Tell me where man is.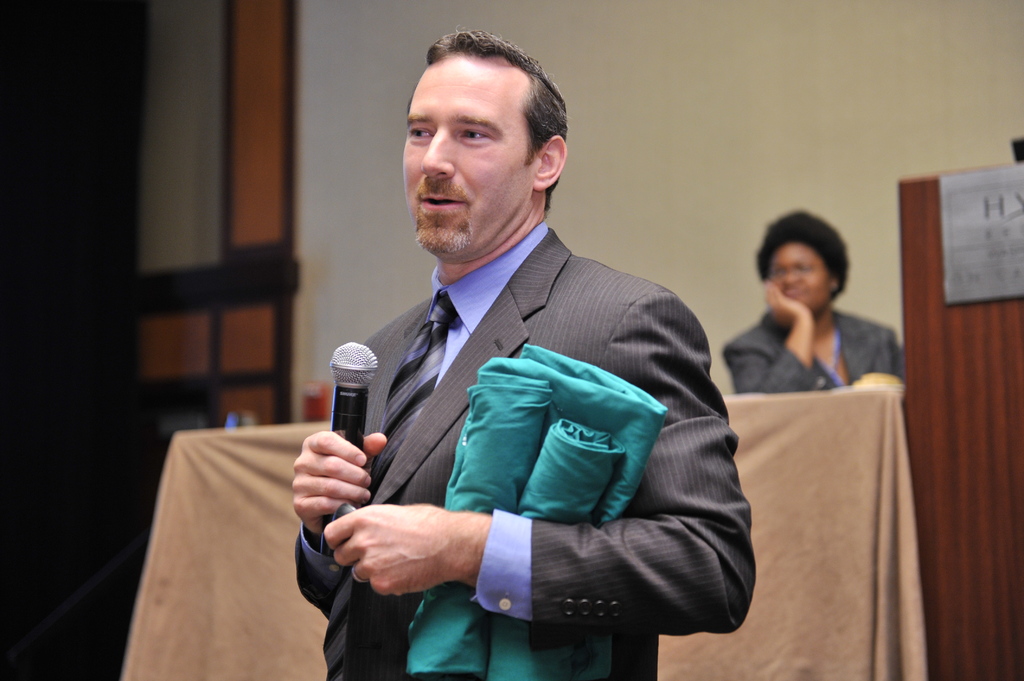
man is at x1=300 y1=61 x2=751 y2=680.
